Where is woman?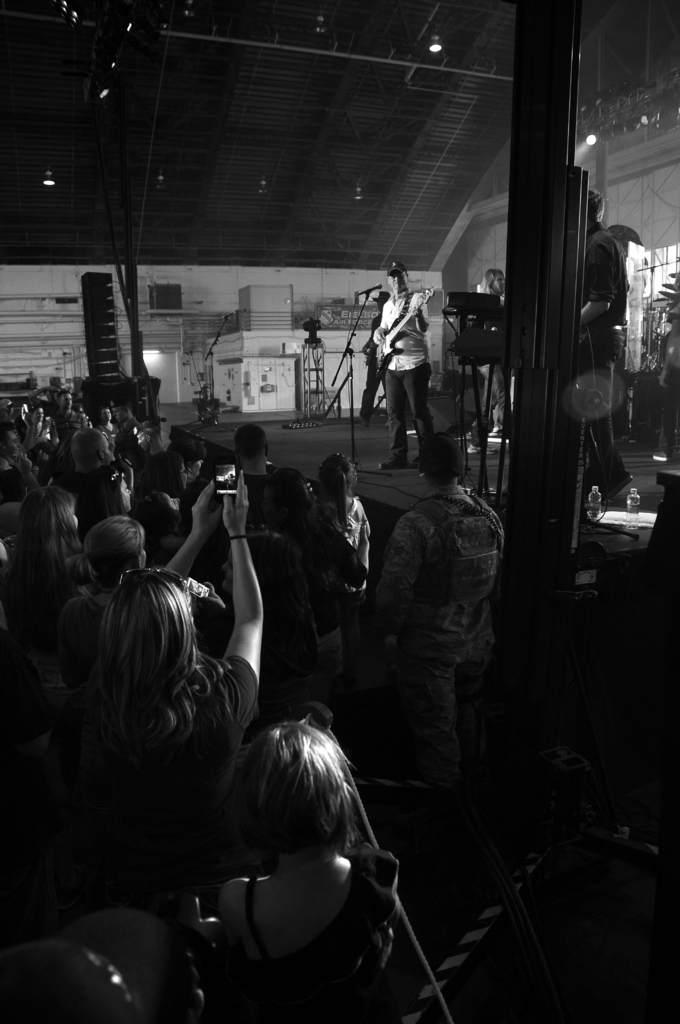
Rect(29, 402, 48, 436).
